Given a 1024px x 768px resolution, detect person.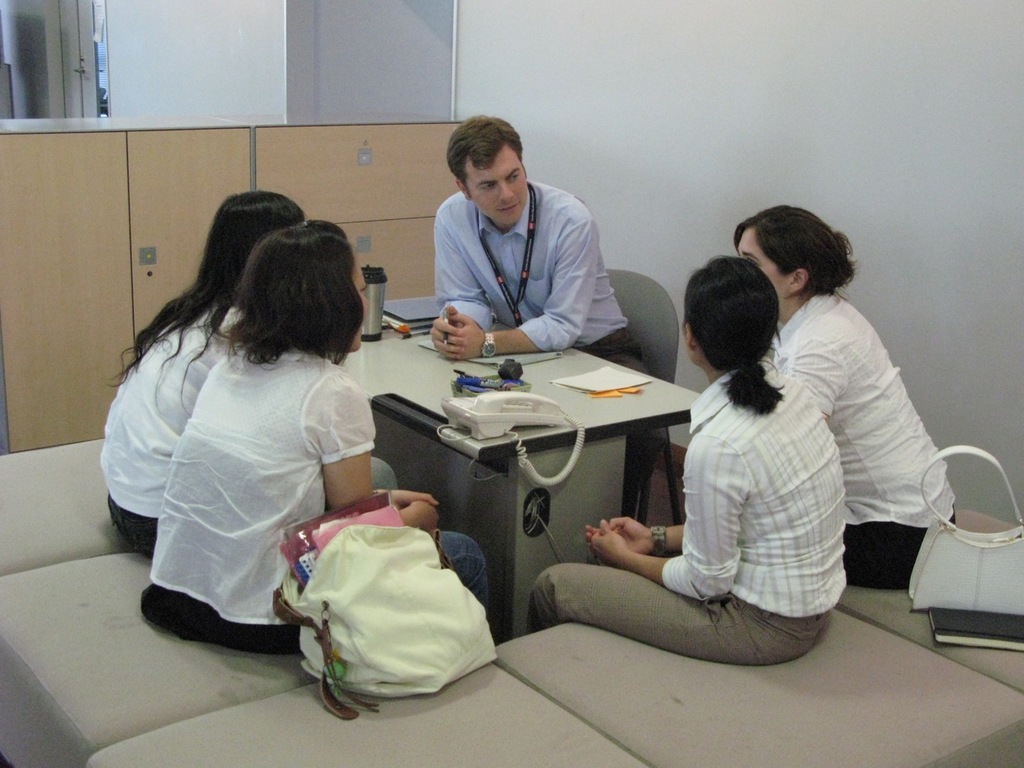
(432, 115, 668, 519).
